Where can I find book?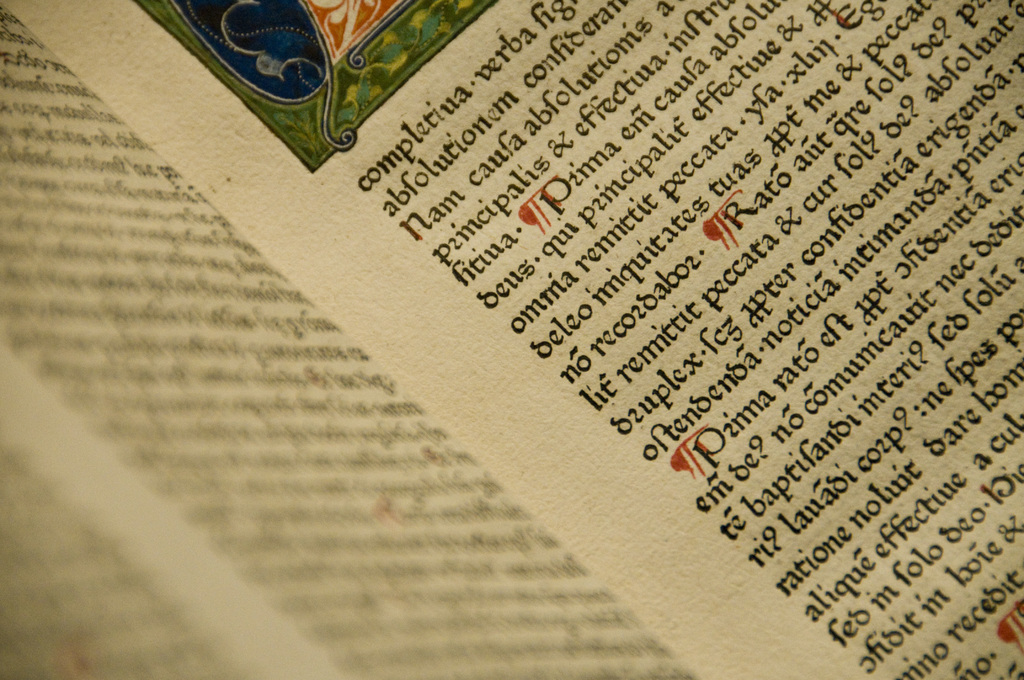
You can find it at <region>77, 20, 990, 679</region>.
